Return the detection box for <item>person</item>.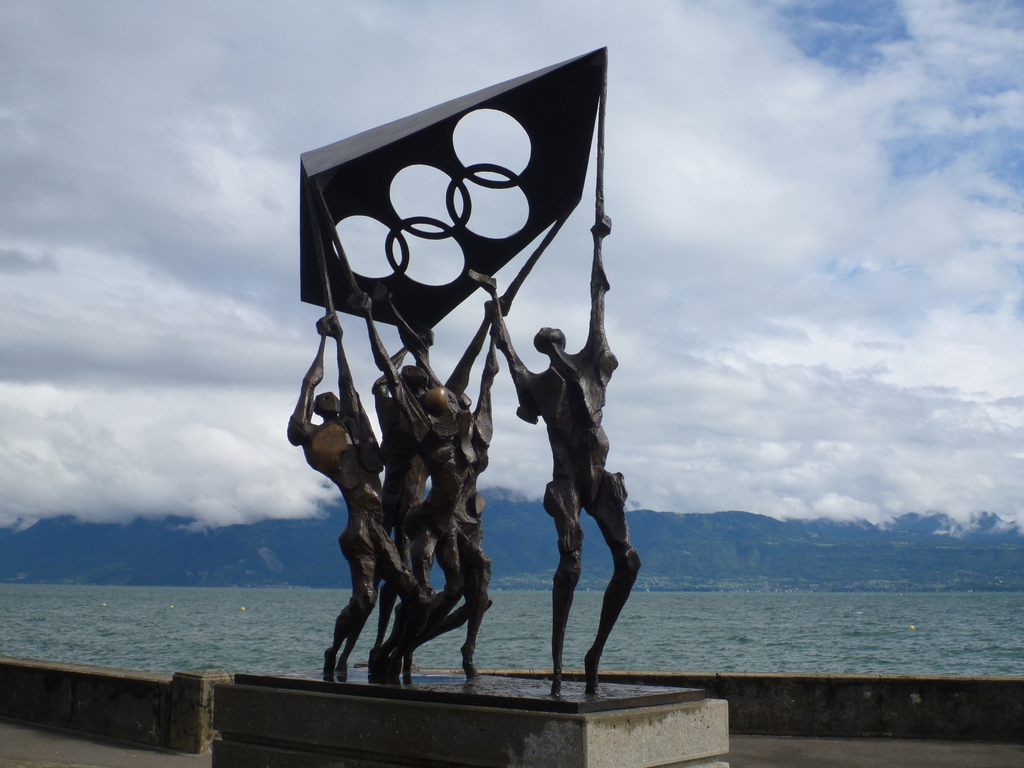
pyautogui.locateOnScreen(472, 214, 646, 695).
